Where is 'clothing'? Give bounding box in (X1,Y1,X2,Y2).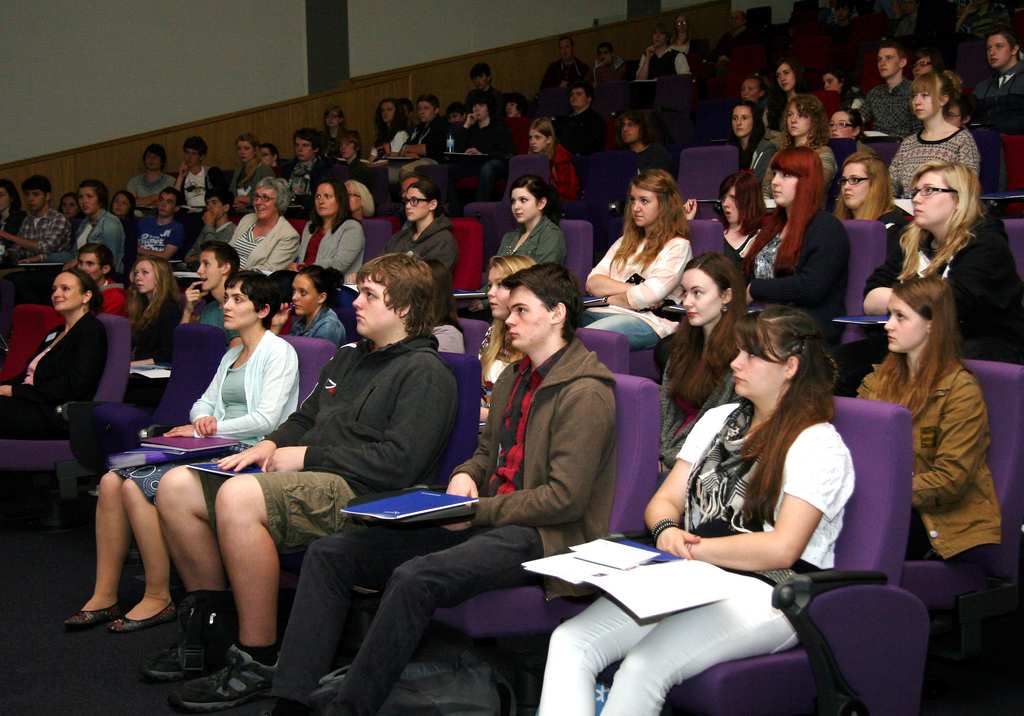
(121,291,189,384).
